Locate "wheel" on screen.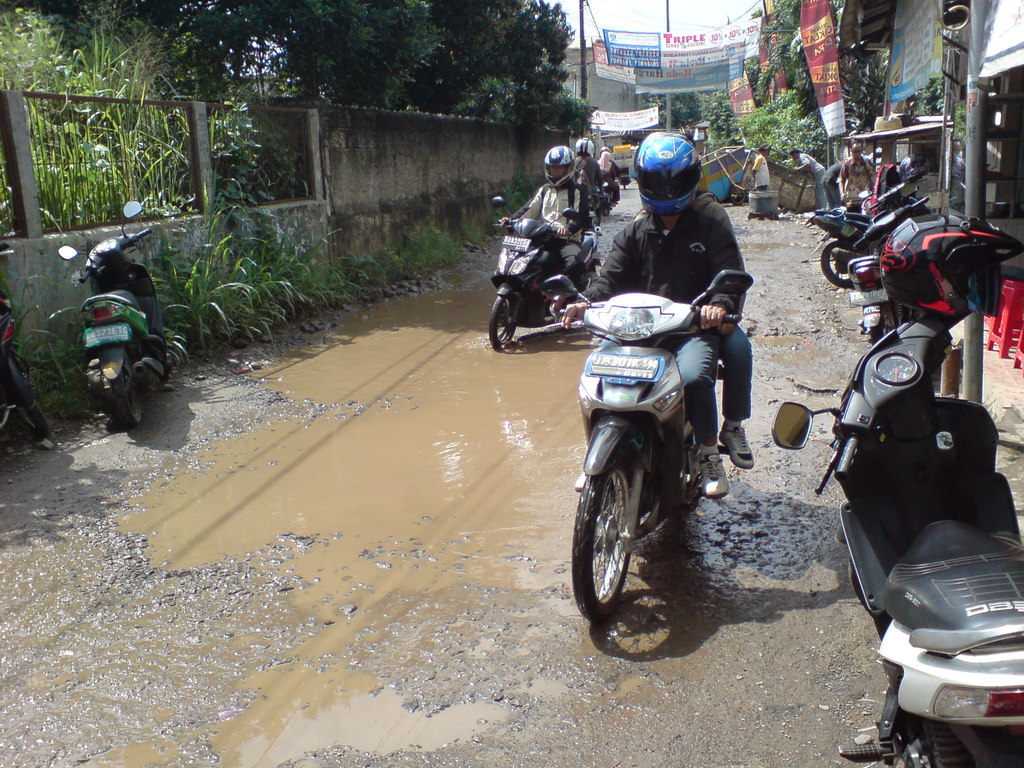
On screen at x1=586 y1=205 x2=599 y2=230.
